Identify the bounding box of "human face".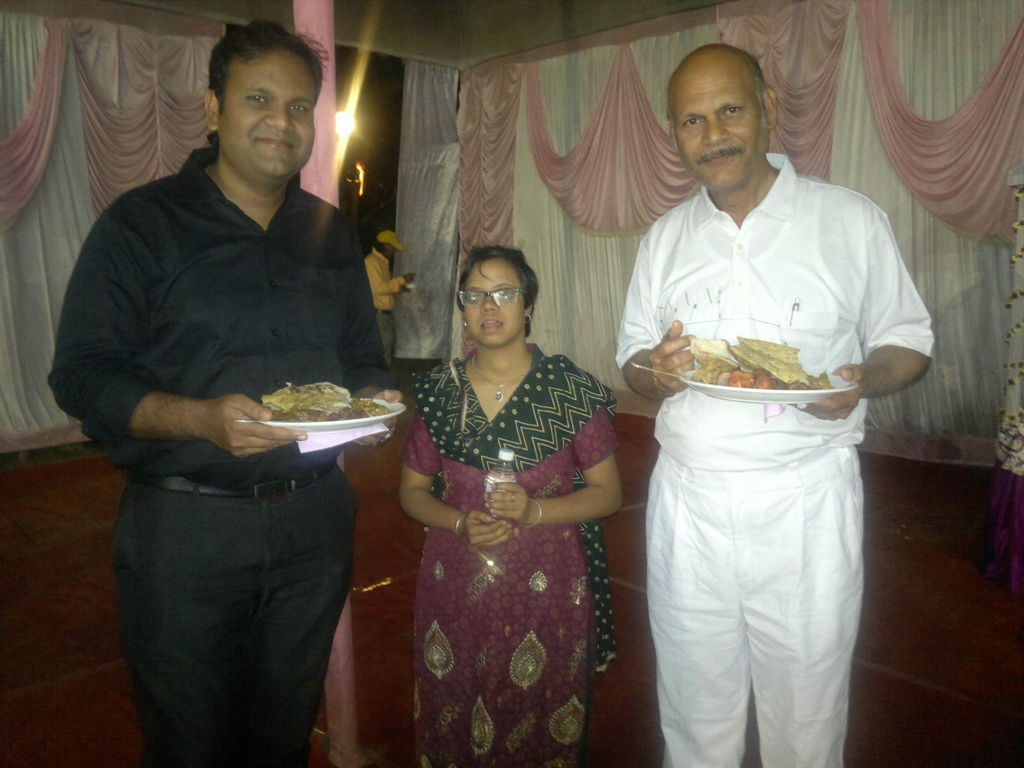
221, 47, 316, 177.
